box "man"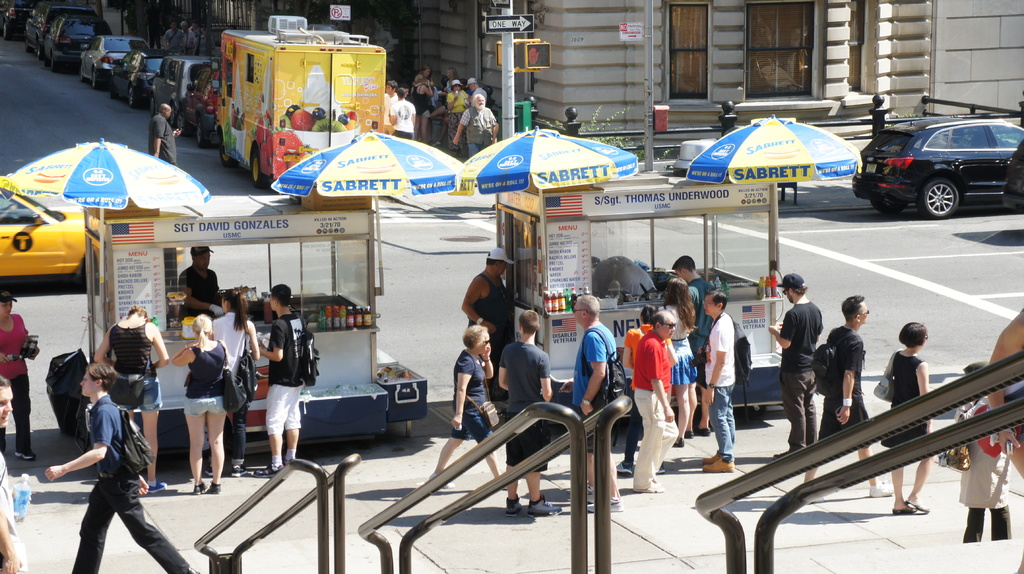
box(147, 103, 180, 171)
